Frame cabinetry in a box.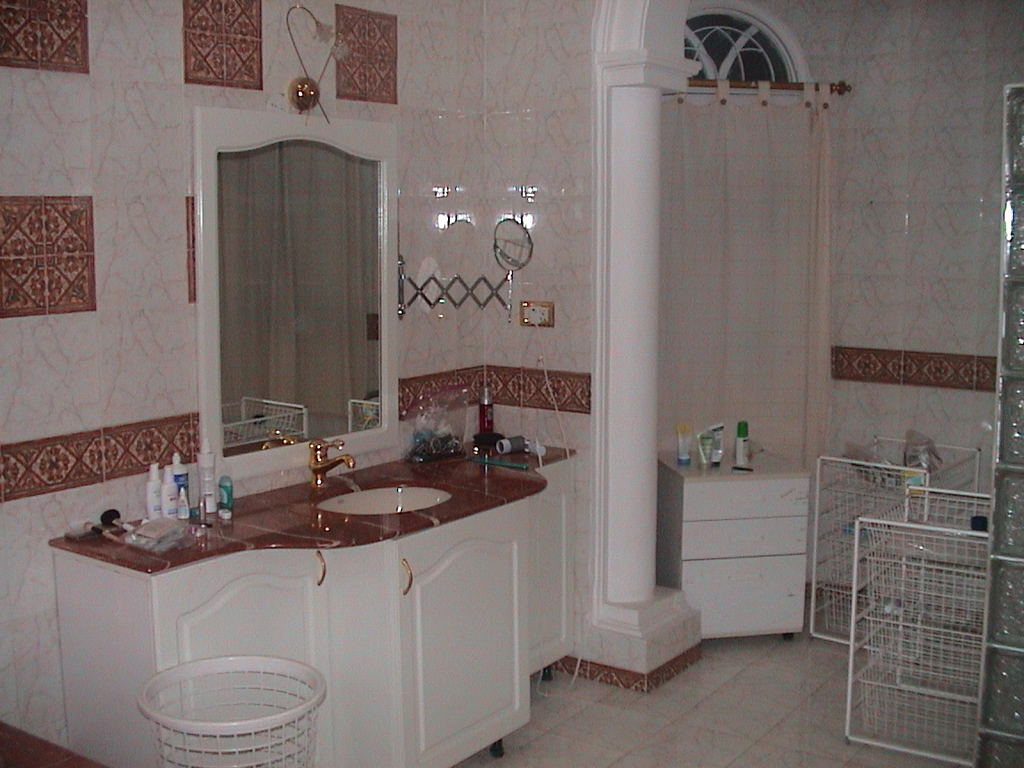
[671,441,817,646].
